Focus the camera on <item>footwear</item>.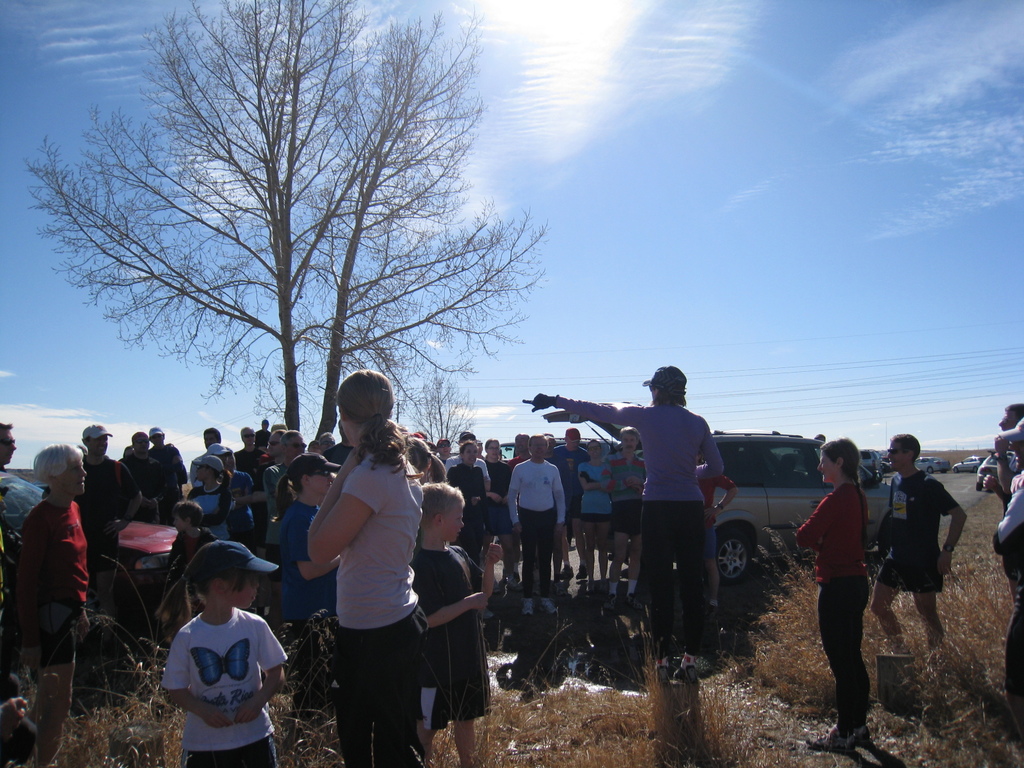
Focus region: crop(852, 725, 868, 748).
